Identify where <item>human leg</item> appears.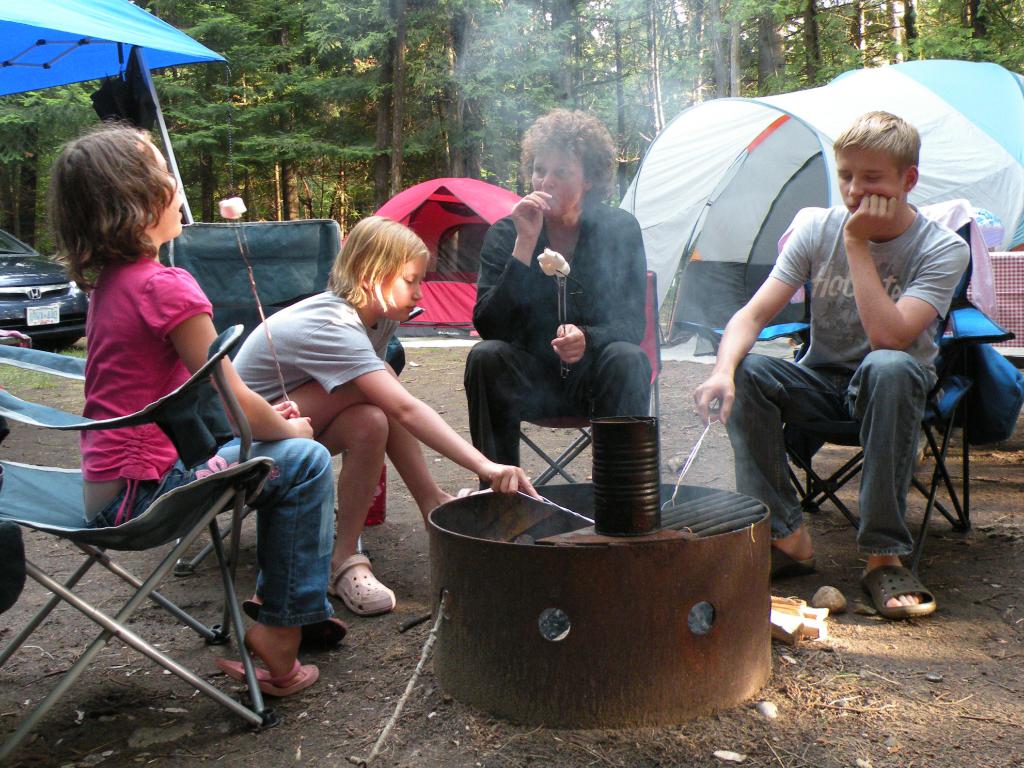
Appears at l=574, t=342, r=653, b=420.
